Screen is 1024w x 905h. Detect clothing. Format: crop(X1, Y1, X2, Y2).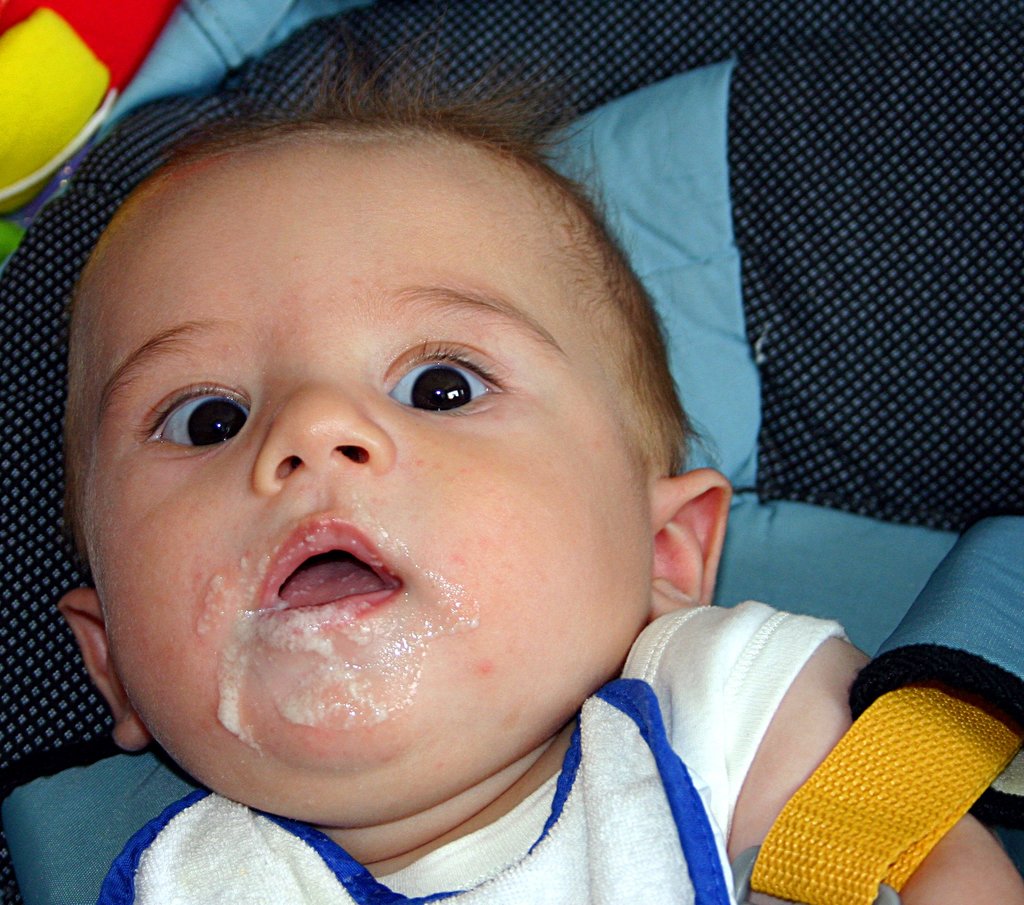
crop(110, 605, 847, 903).
